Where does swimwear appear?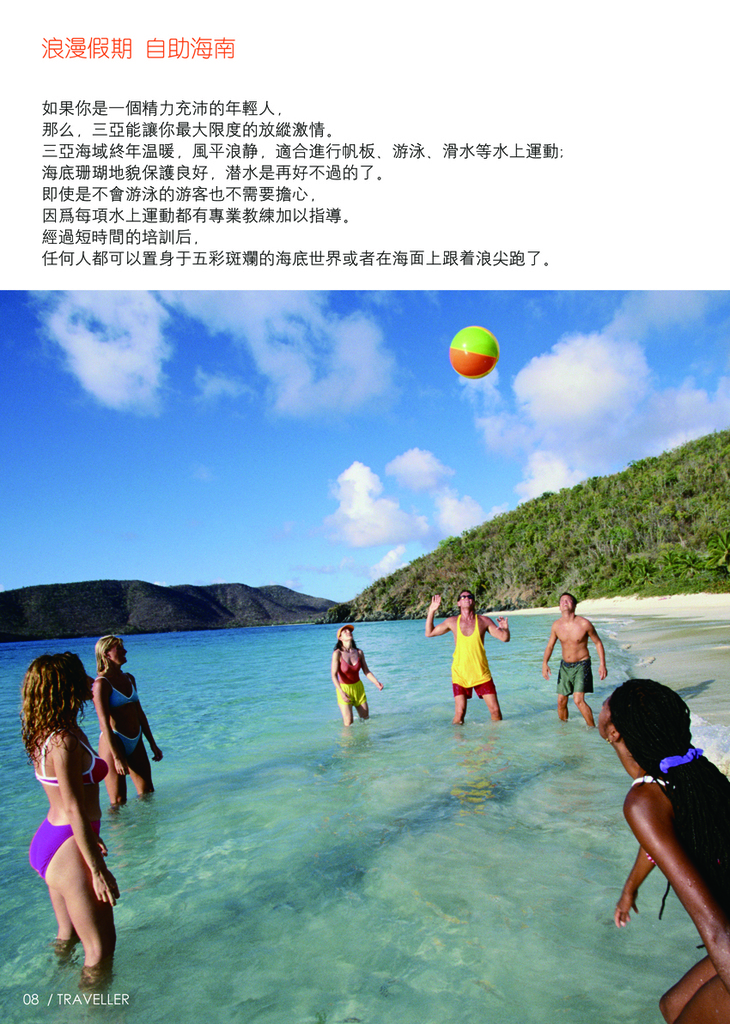
Appears at (549, 657, 598, 697).
